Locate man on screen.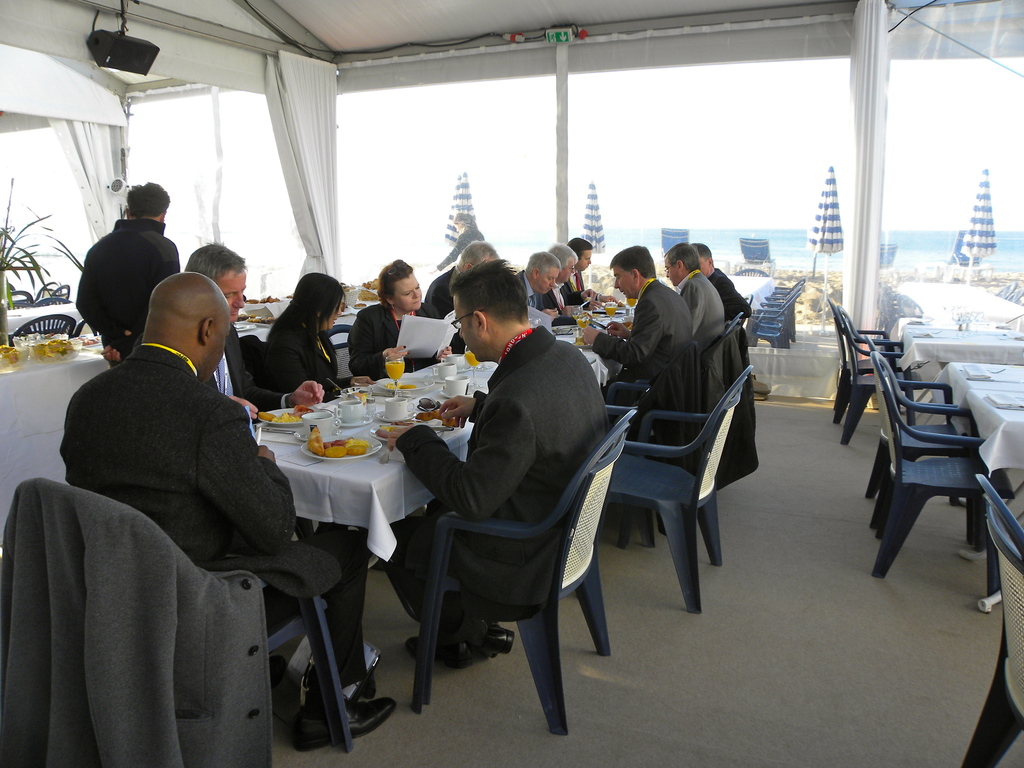
On screen at x1=580 y1=243 x2=695 y2=404.
